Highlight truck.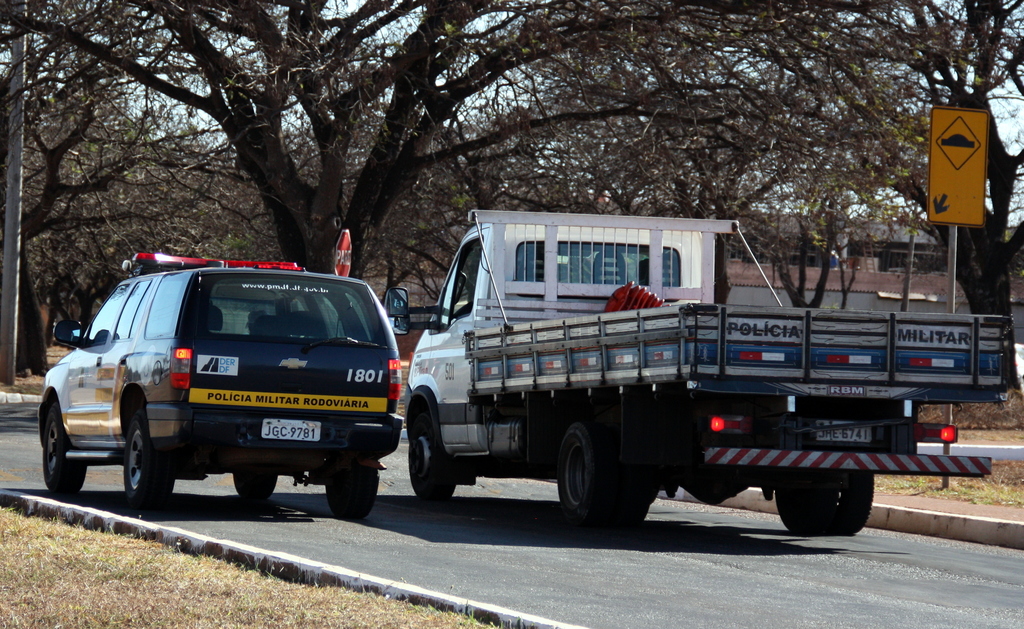
Highlighted region: {"left": 394, "top": 202, "right": 1016, "bottom": 541}.
